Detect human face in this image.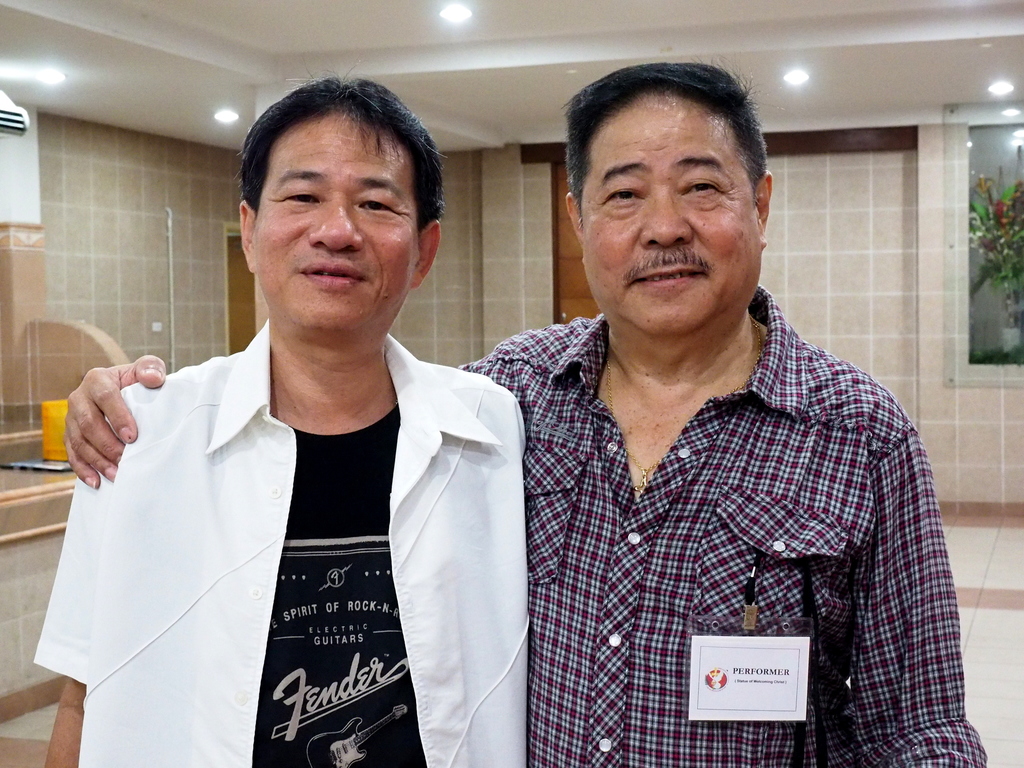
Detection: 578 92 762 331.
